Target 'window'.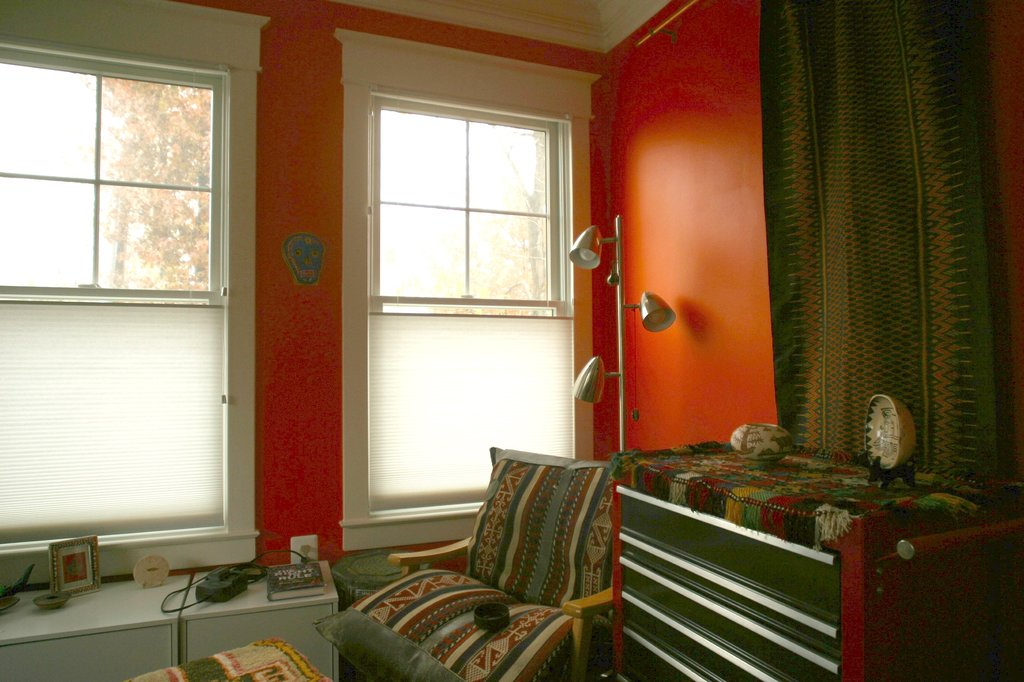
Target region: (337, 39, 588, 468).
